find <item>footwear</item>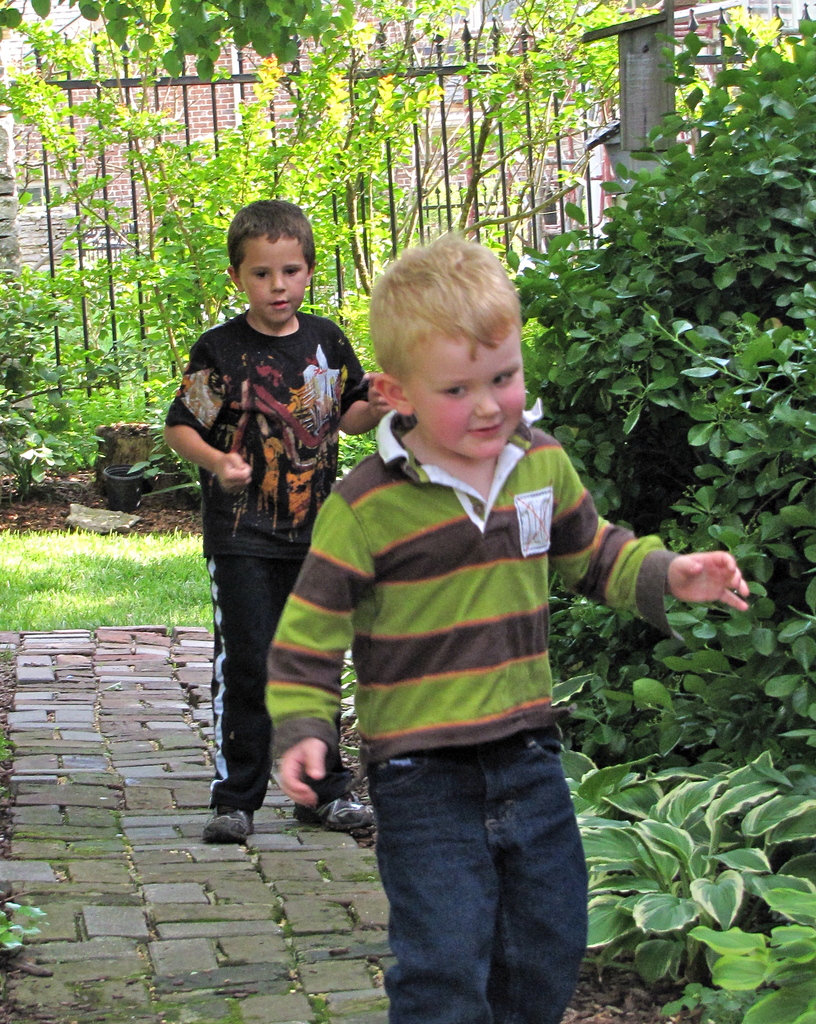
locate(193, 765, 264, 845)
